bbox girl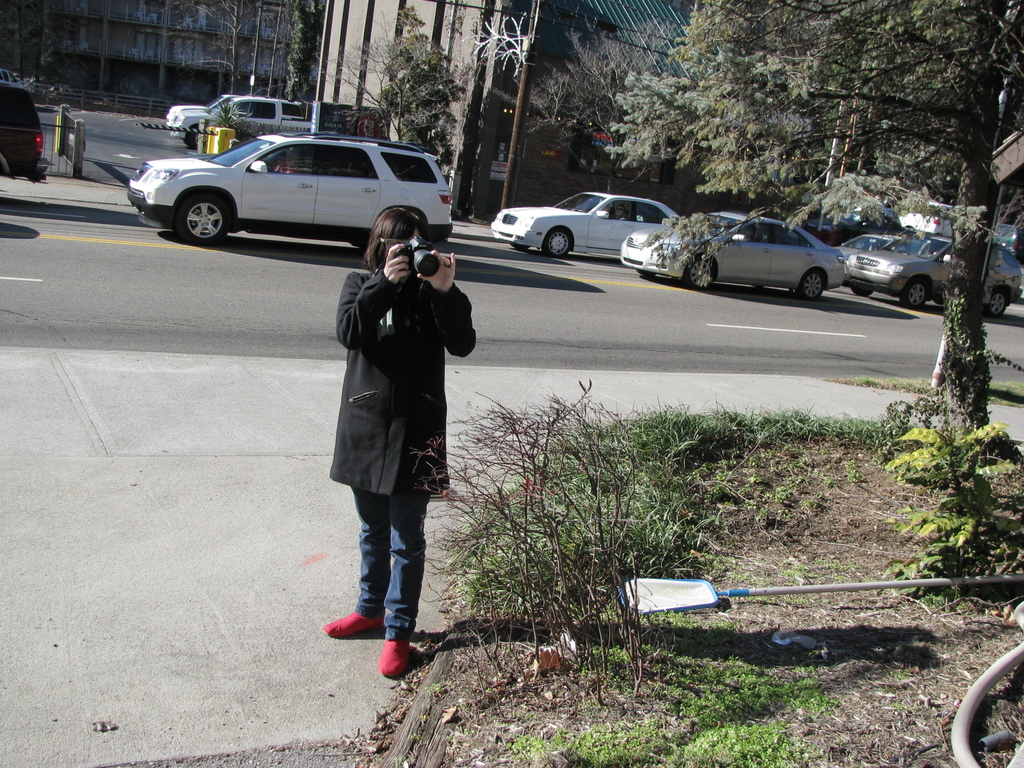
l=321, t=207, r=476, b=680
